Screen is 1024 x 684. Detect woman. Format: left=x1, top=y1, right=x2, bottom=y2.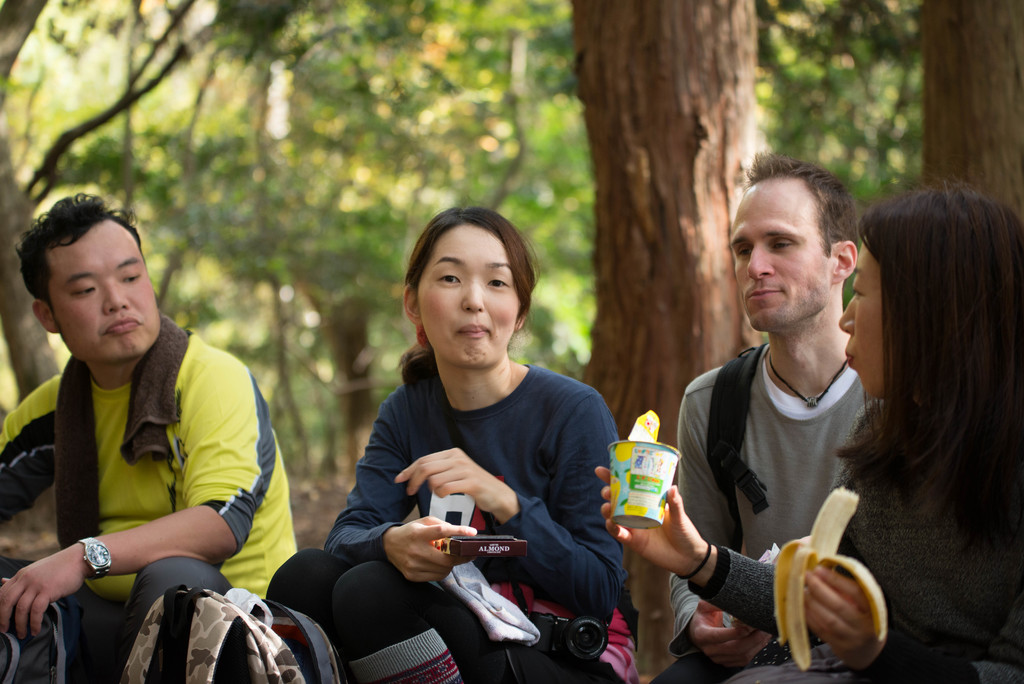
left=260, top=206, right=624, bottom=683.
